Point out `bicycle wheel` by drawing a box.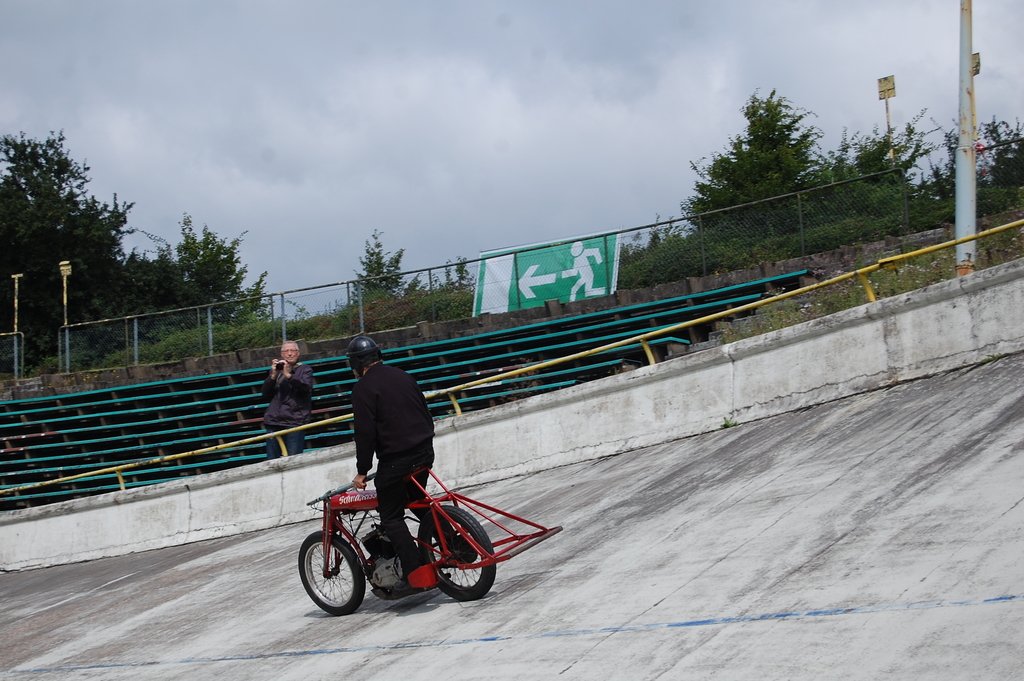
bbox=(422, 500, 492, 609).
